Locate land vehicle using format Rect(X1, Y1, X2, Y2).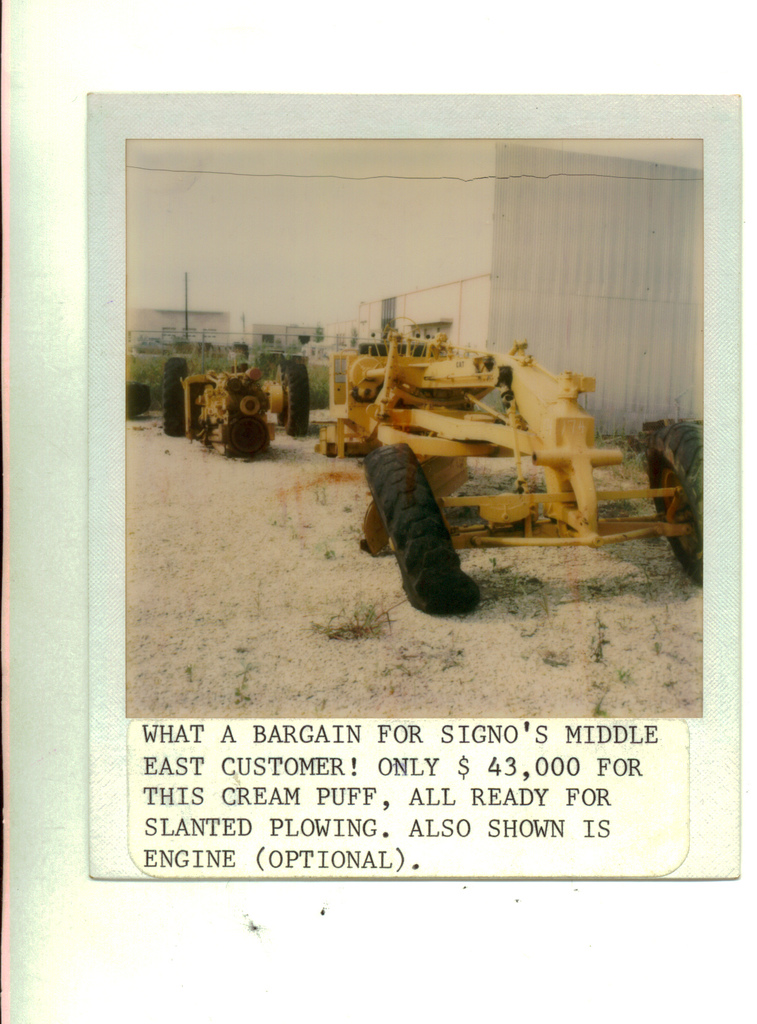
Rect(301, 339, 707, 609).
